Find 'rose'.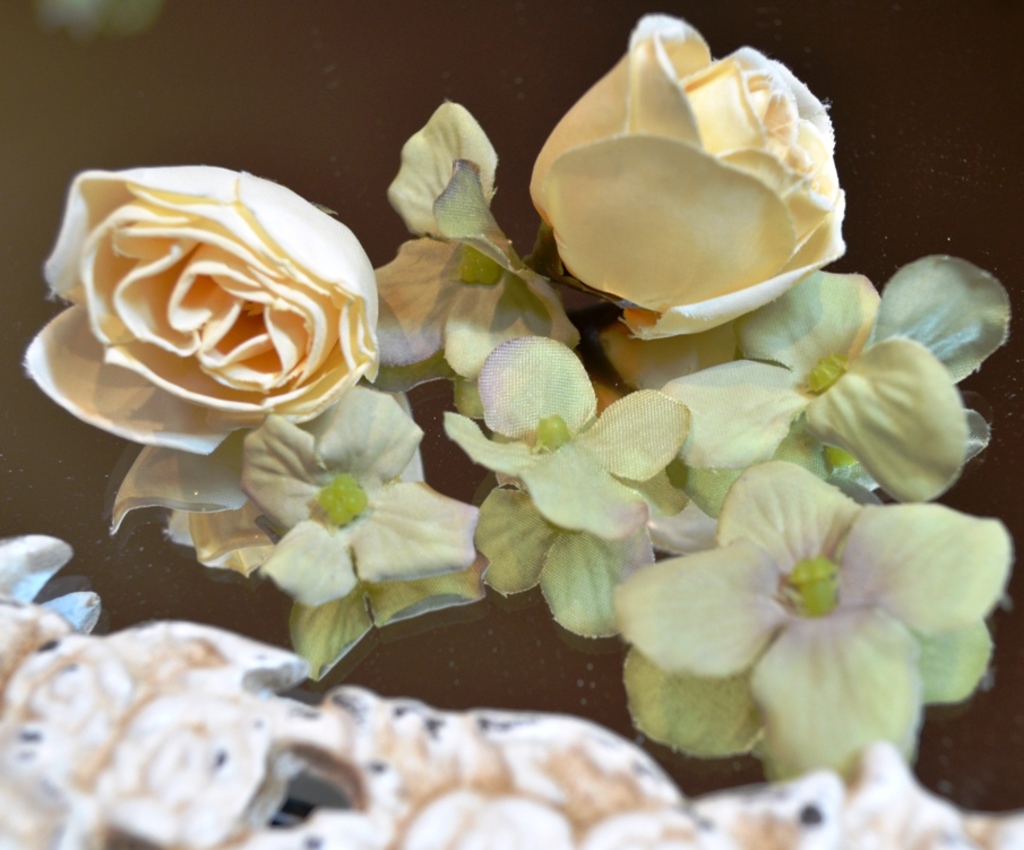
BBox(532, 7, 851, 340).
